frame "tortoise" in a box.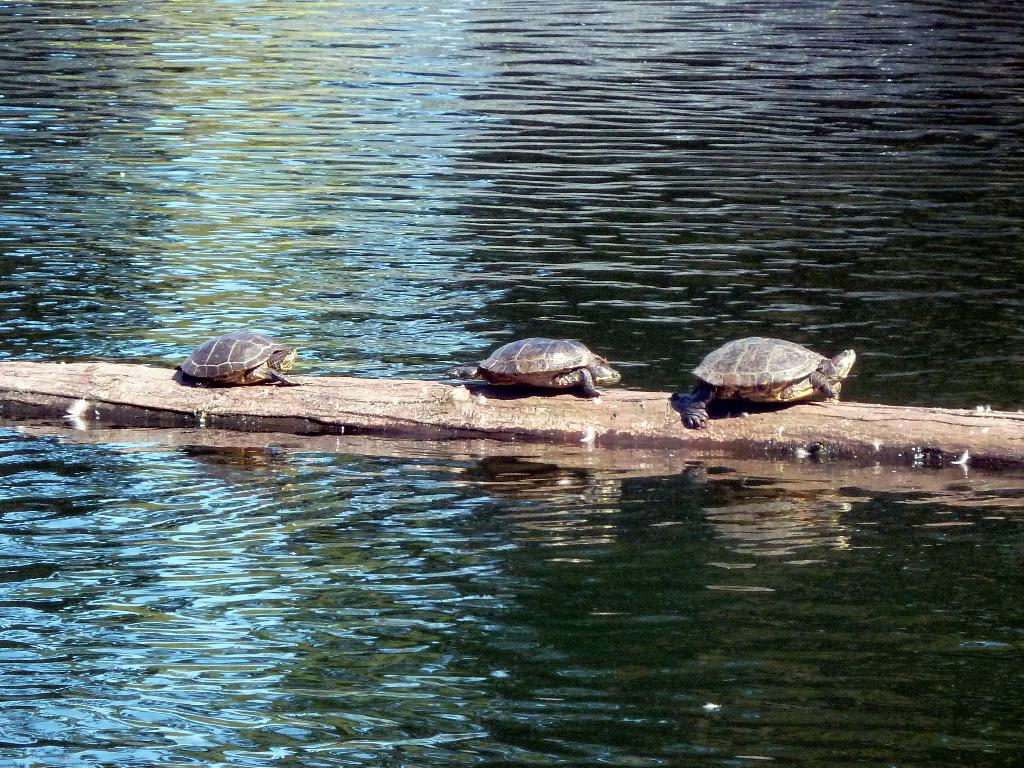
l=675, t=336, r=856, b=423.
